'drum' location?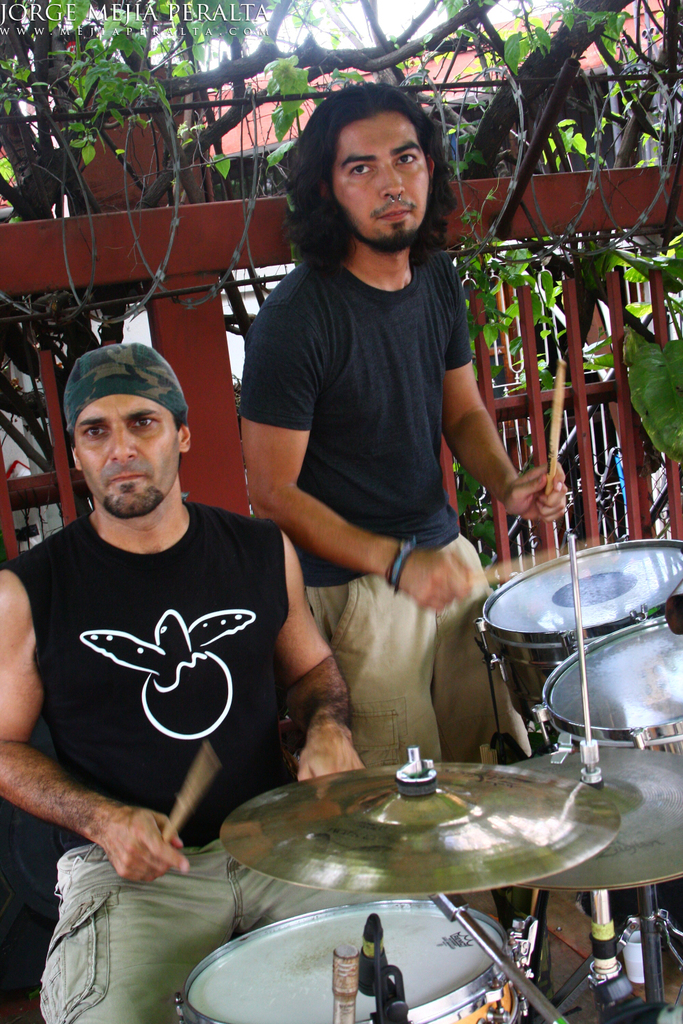
<region>480, 540, 682, 728</region>
